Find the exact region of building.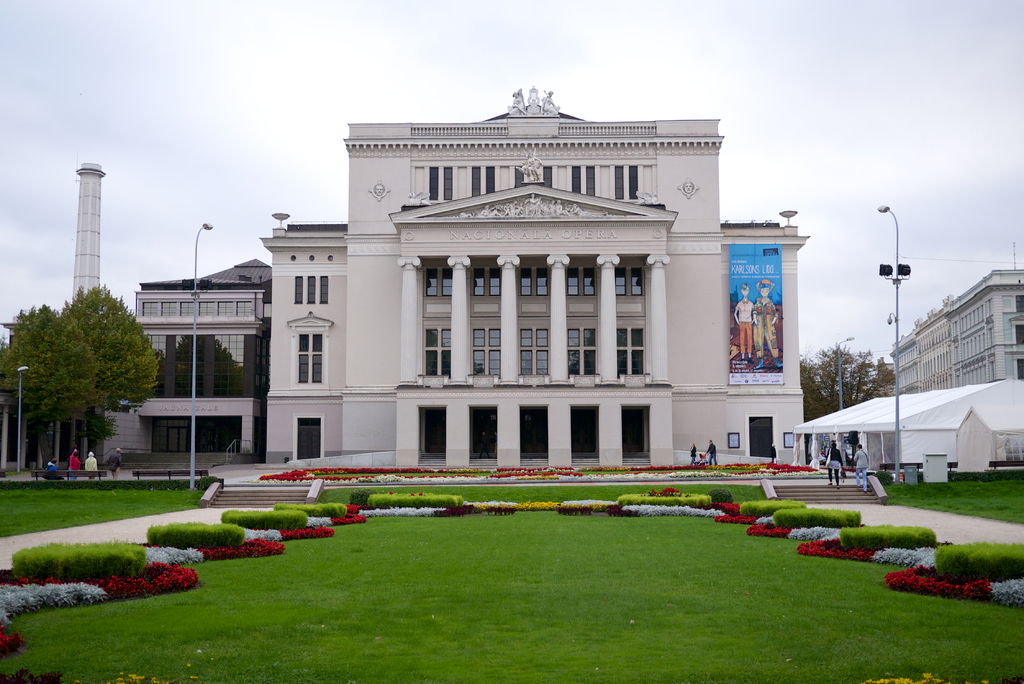
Exact region: (95,259,265,457).
